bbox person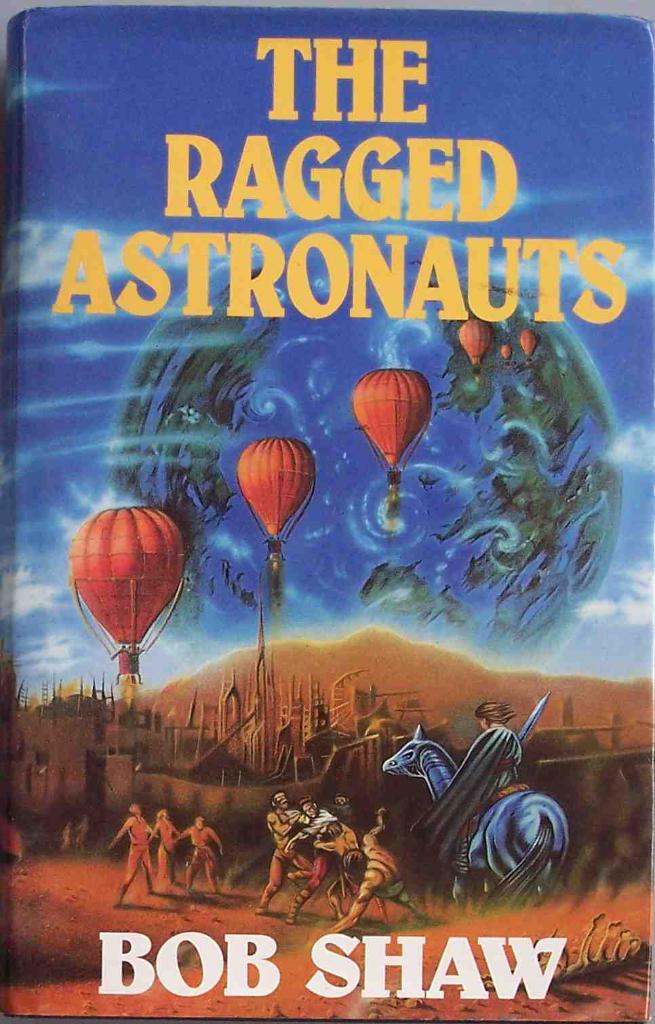
x1=330 y1=801 x2=428 y2=930
